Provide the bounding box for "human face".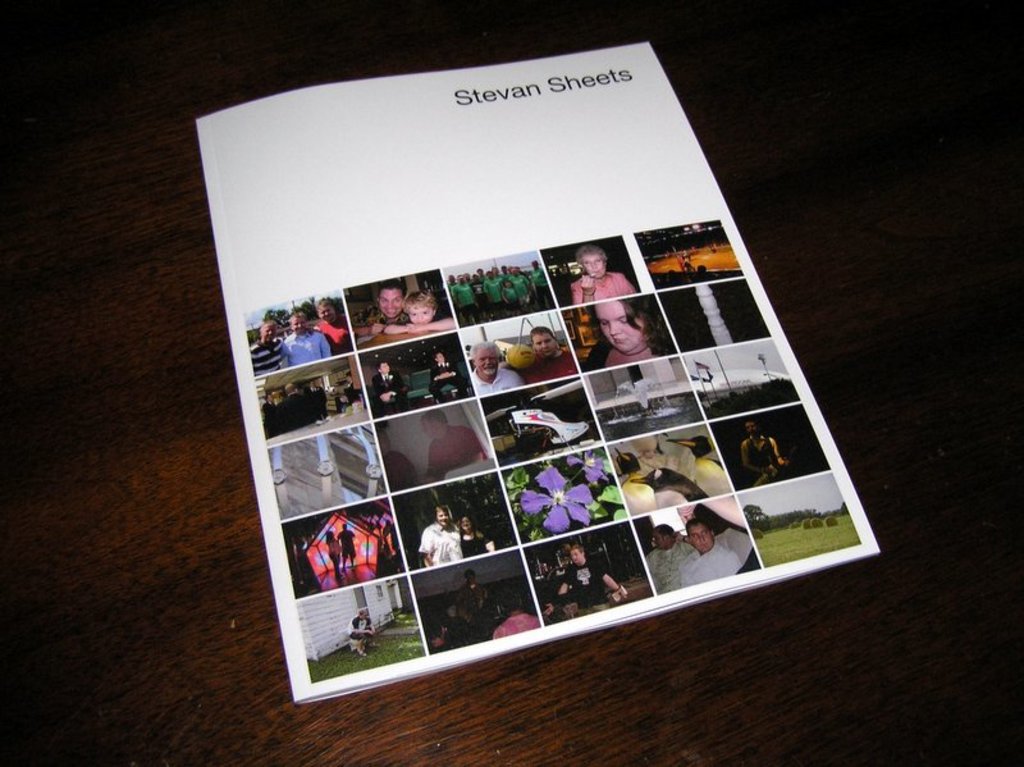
pyautogui.locateOnScreen(599, 302, 649, 353).
